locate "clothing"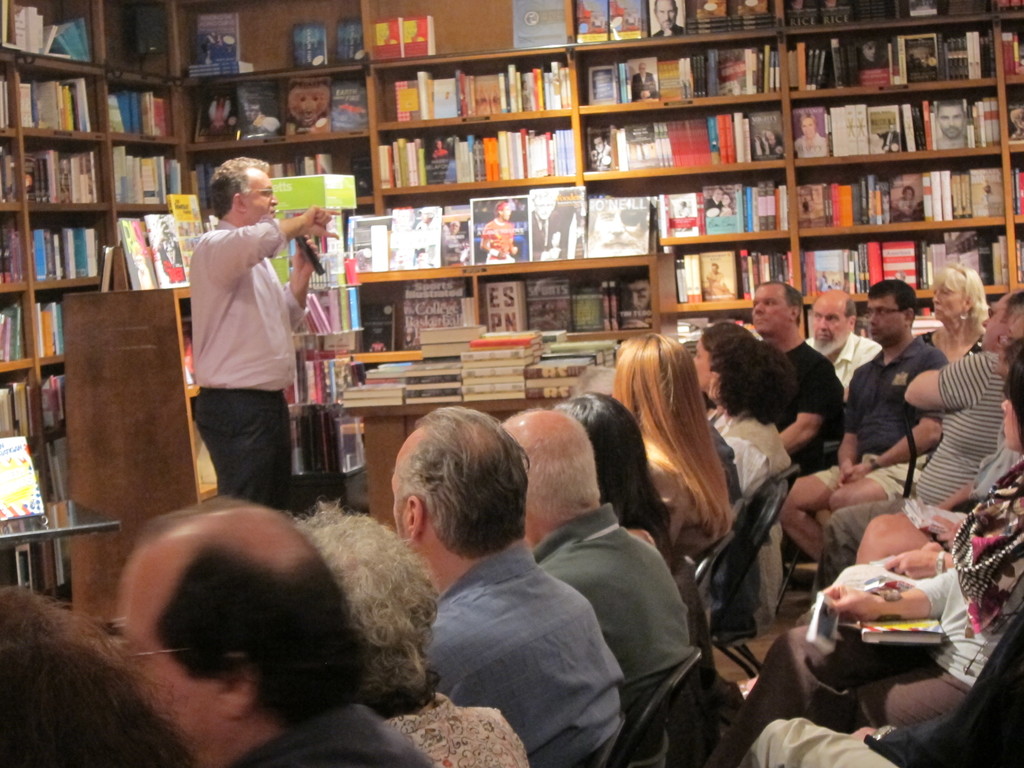
x1=650 y1=22 x2=676 y2=40
